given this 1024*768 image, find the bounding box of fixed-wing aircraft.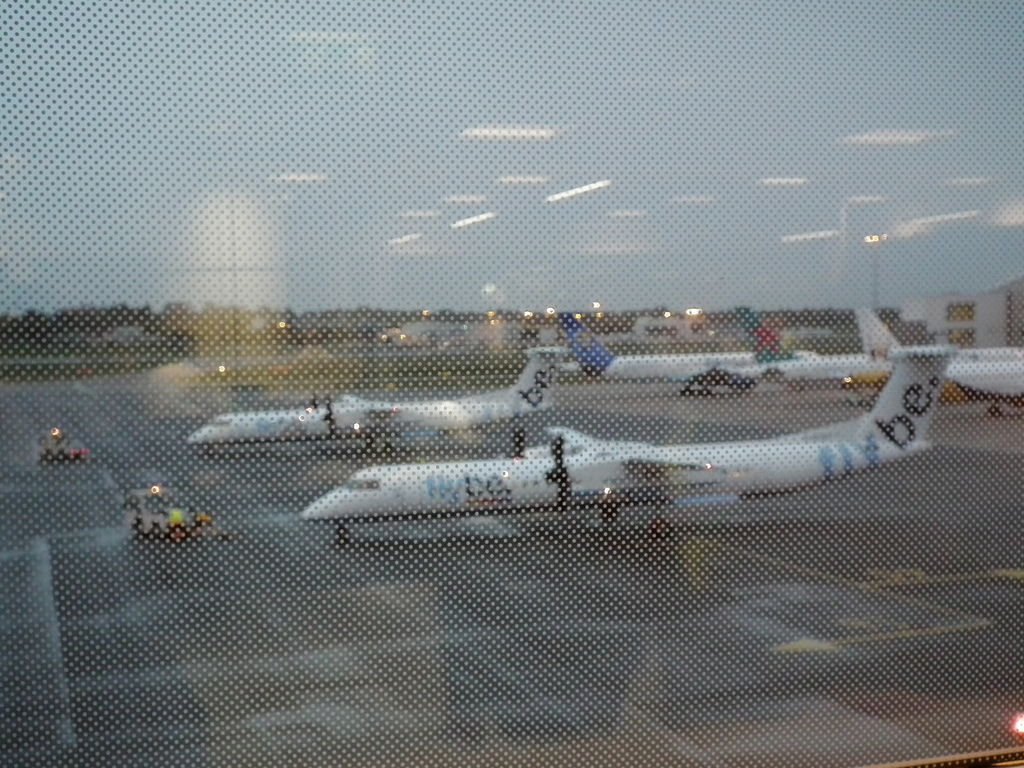
bbox=(184, 345, 561, 448).
